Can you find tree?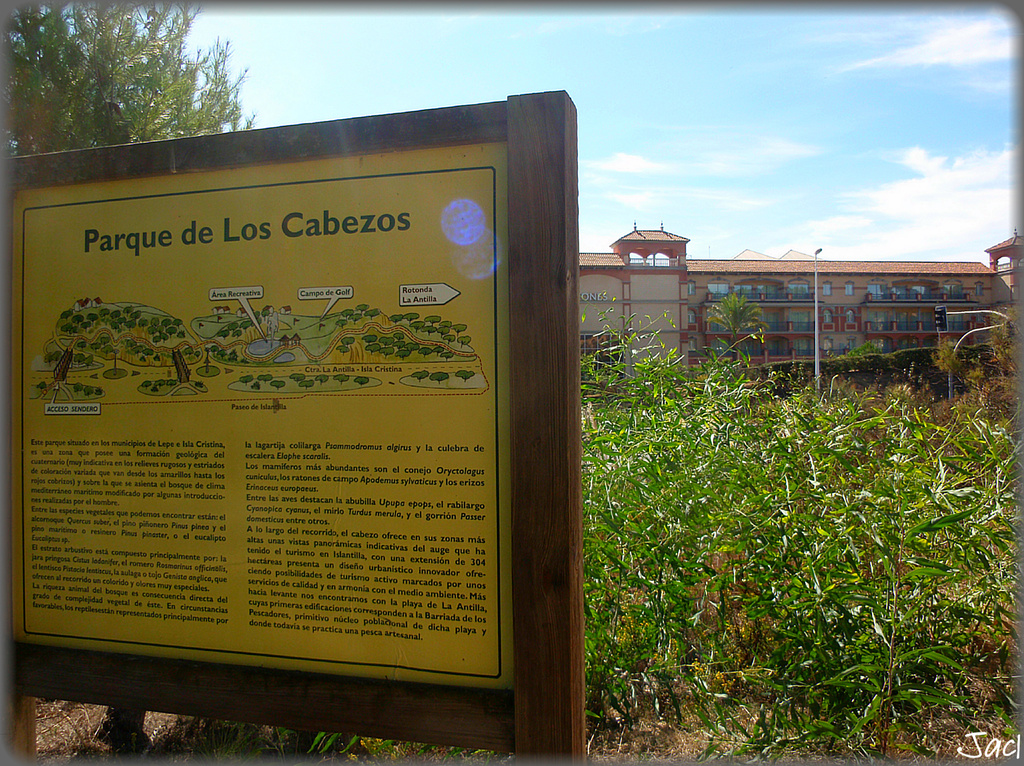
Yes, bounding box: 76/357/81/360.
